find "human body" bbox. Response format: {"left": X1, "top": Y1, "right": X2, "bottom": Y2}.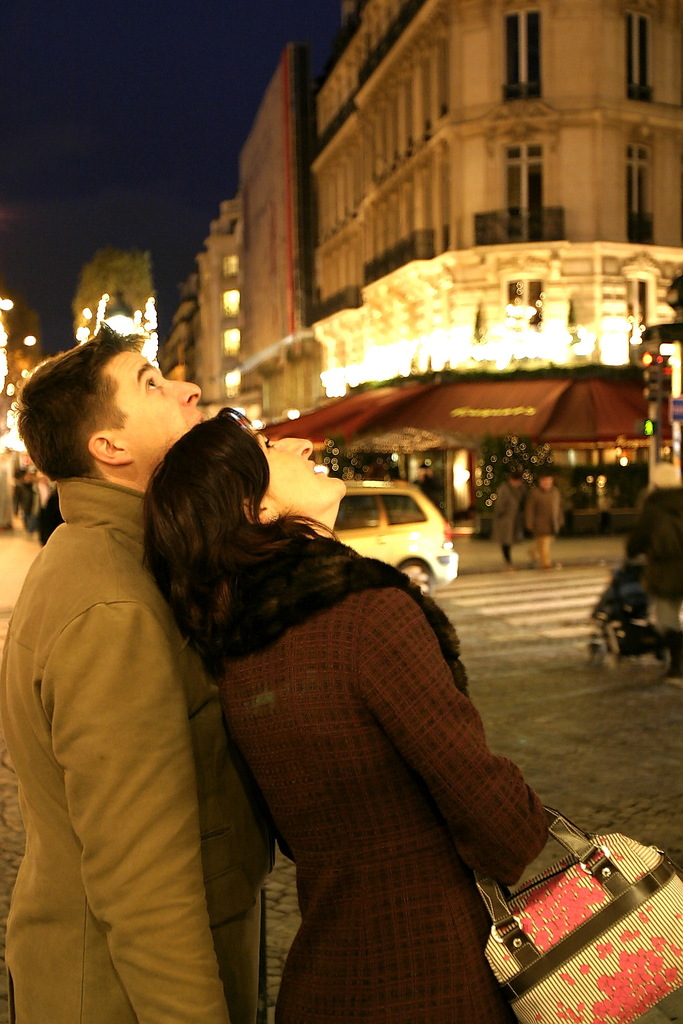
{"left": 213, "top": 589, "right": 551, "bottom": 1023}.
